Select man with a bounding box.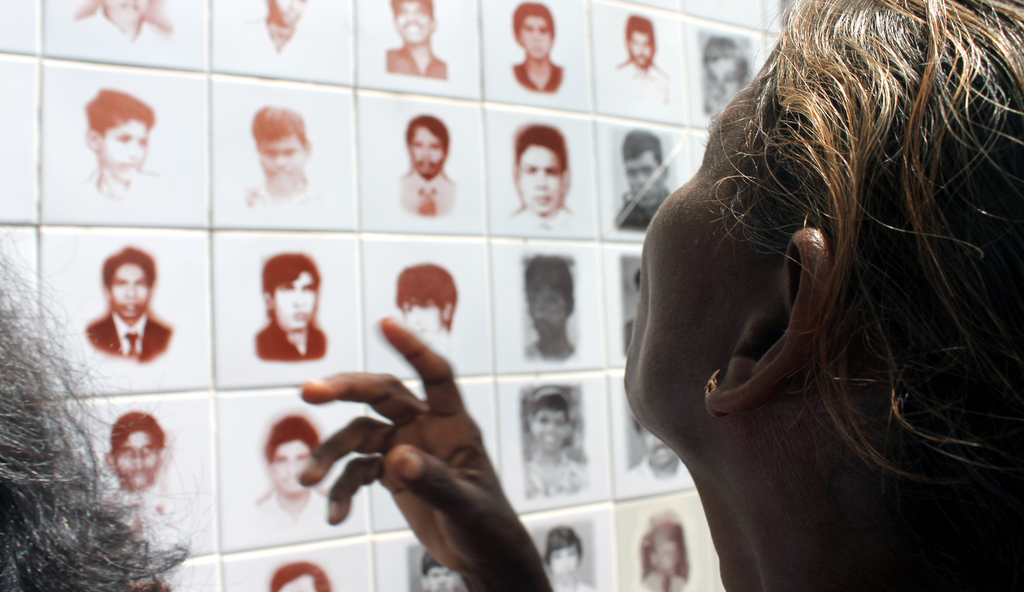
508,0,570,99.
